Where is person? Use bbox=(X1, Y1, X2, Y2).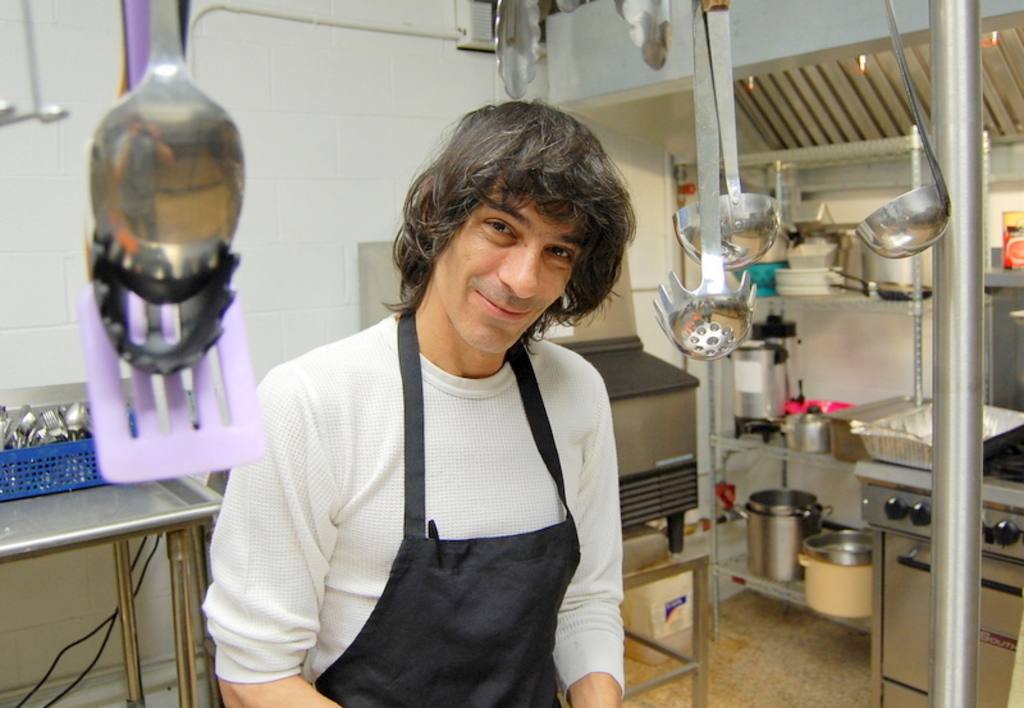
bbox=(204, 96, 639, 707).
